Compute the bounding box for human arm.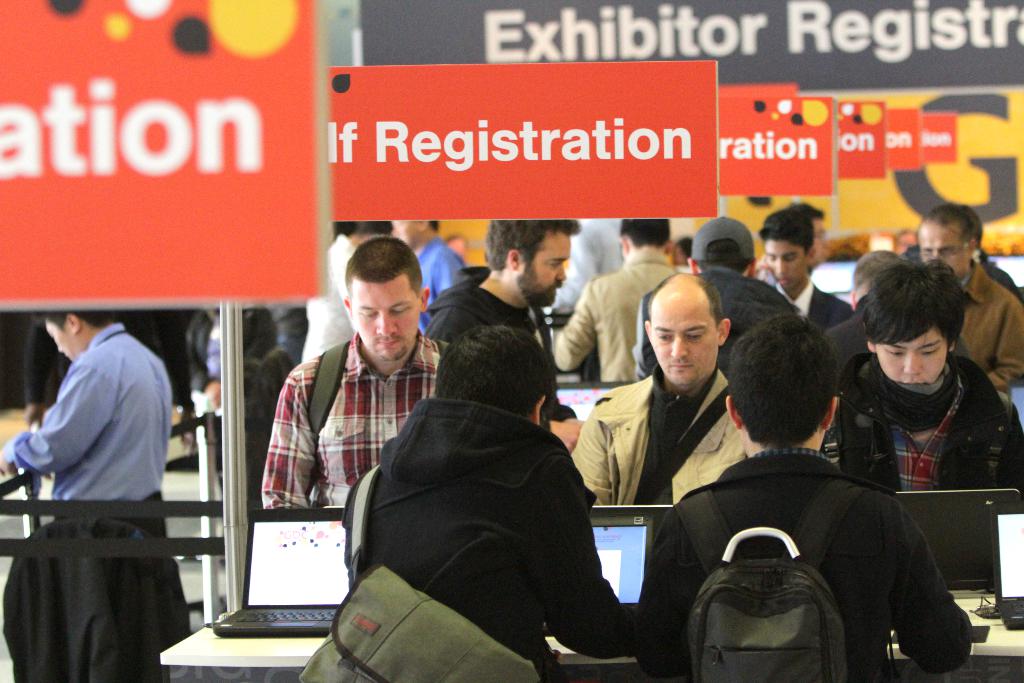
260 358 321 509.
